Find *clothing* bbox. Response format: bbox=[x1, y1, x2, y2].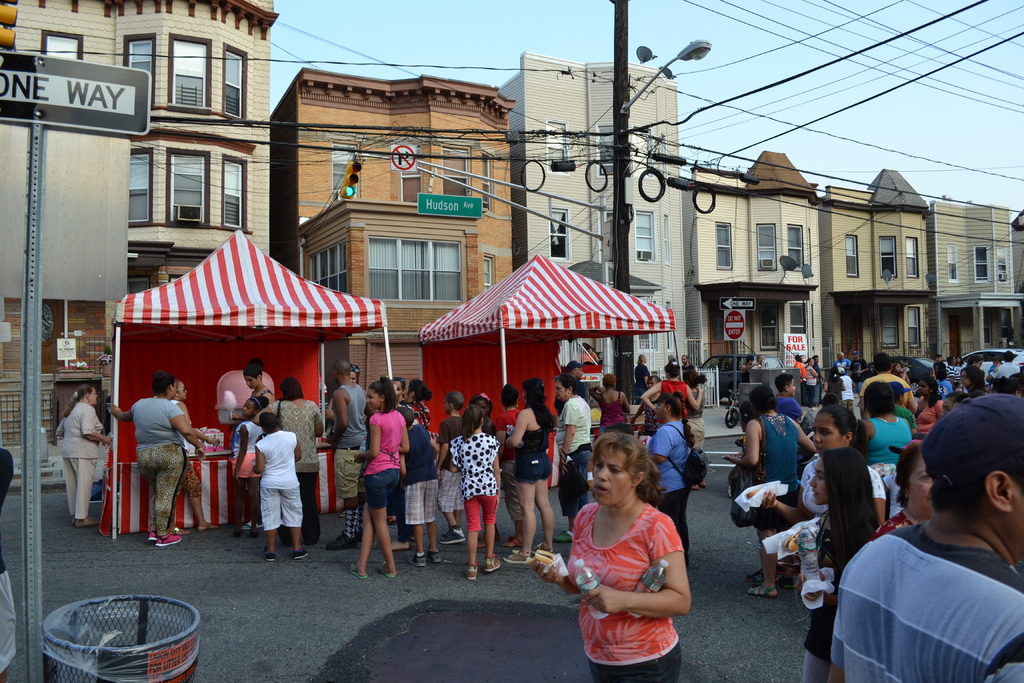
bbox=[899, 395, 947, 449].
